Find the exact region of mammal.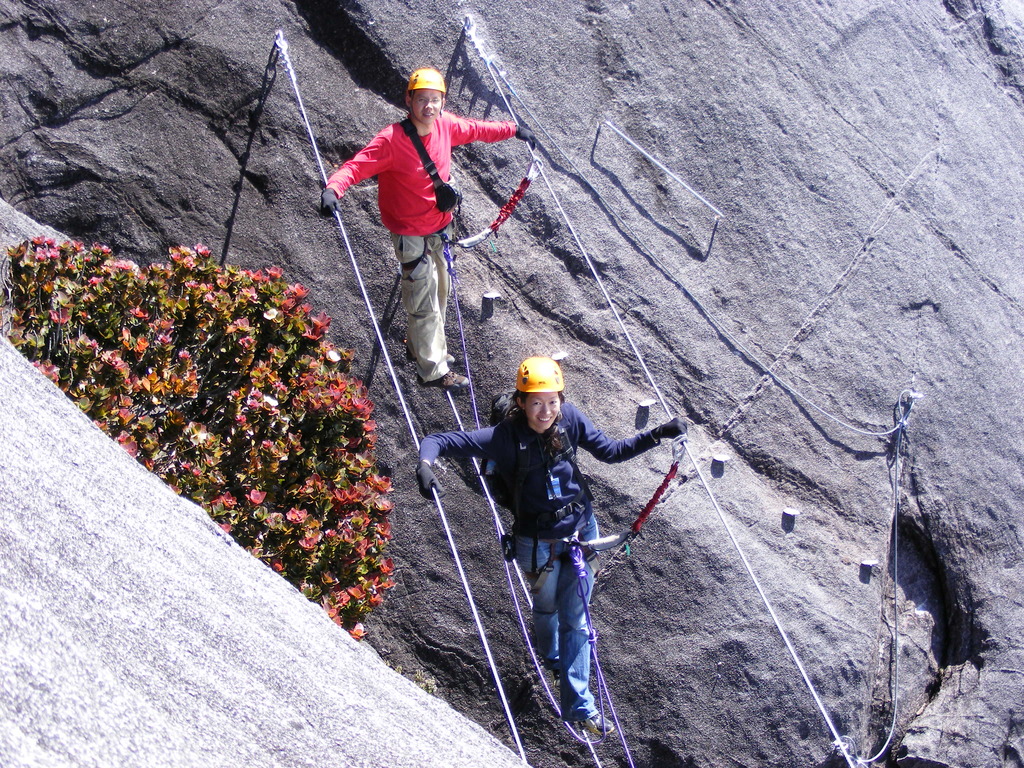
Exact region: {"left": 415, "top": 352, "right": 687, "bottom": 739}.
